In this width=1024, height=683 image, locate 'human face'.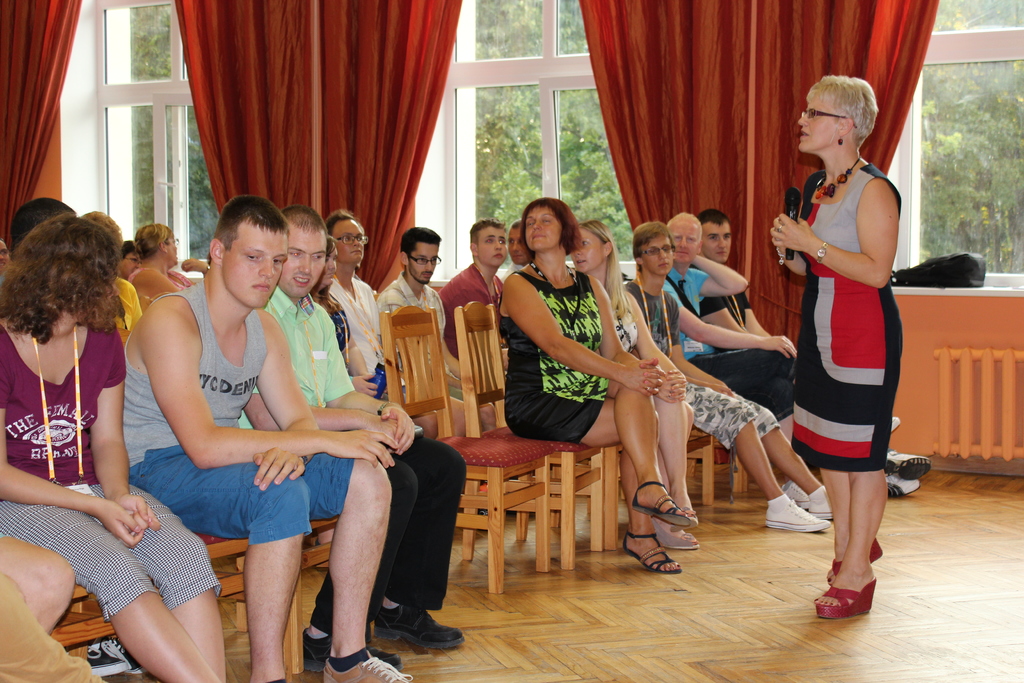
Bounding box: box=[318, 247, 335, 284].
